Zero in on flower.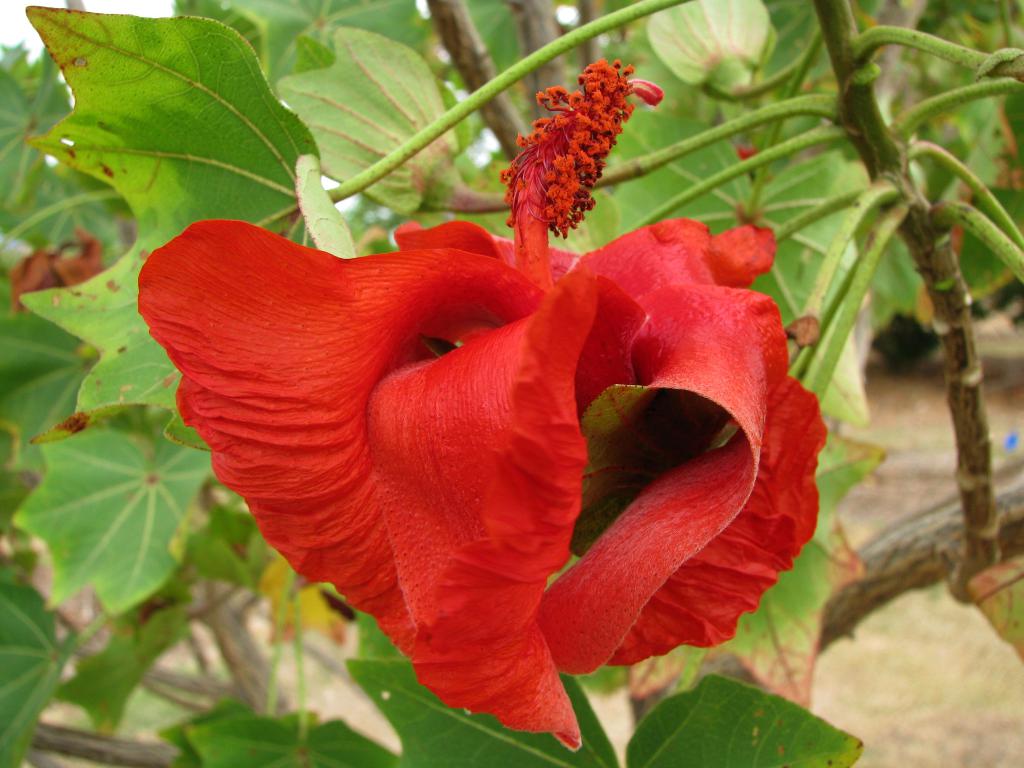
Zeroed in: rect(139, 173, 831, 755).
